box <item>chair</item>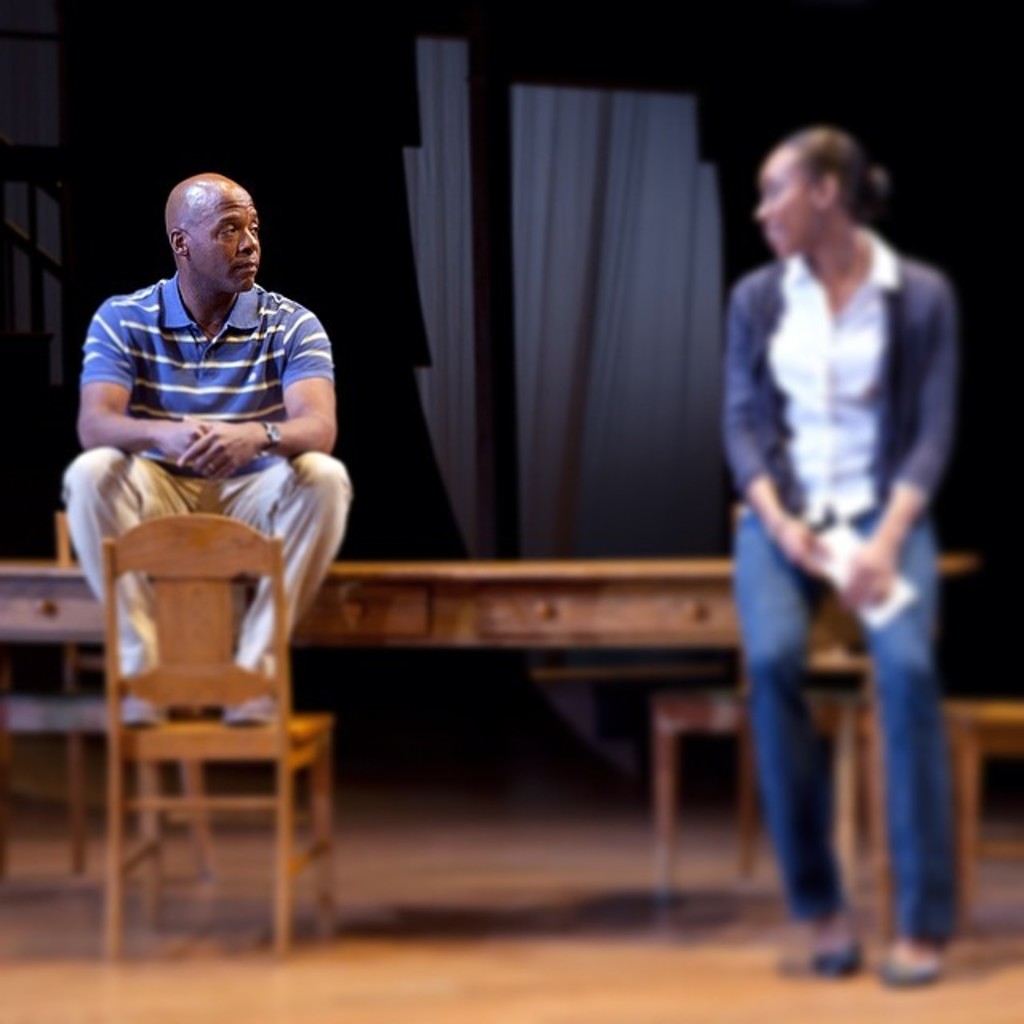
box(51, 480, 272, 941)
